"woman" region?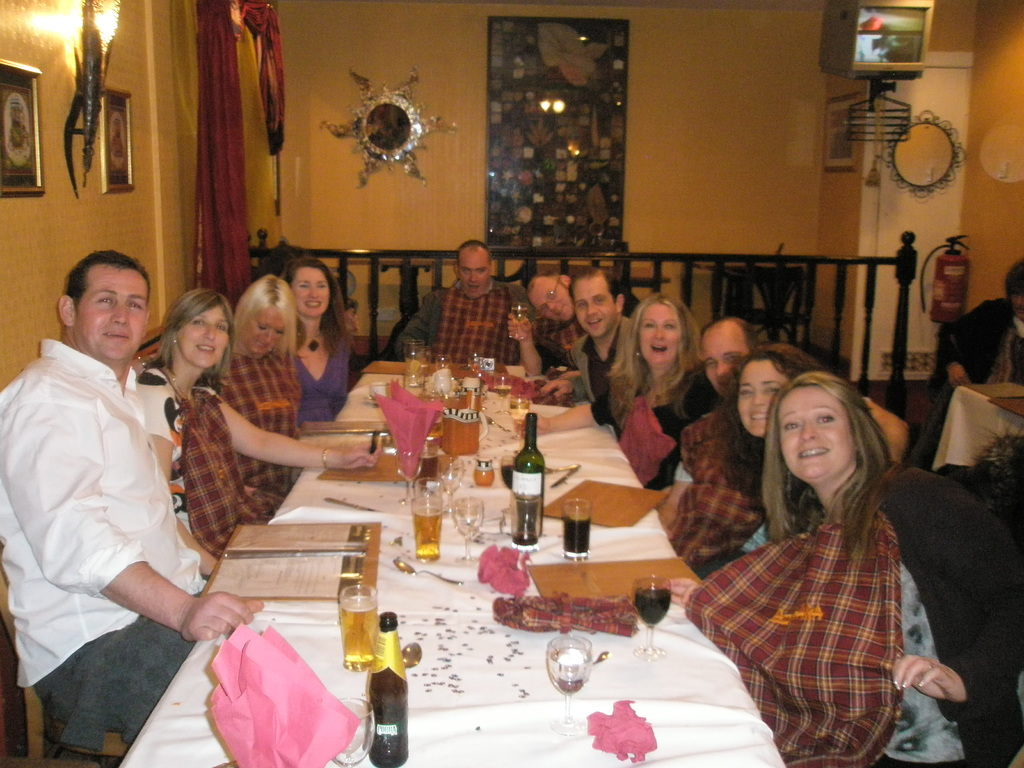
x1=689 y1=368 x2=1023 y2=767
